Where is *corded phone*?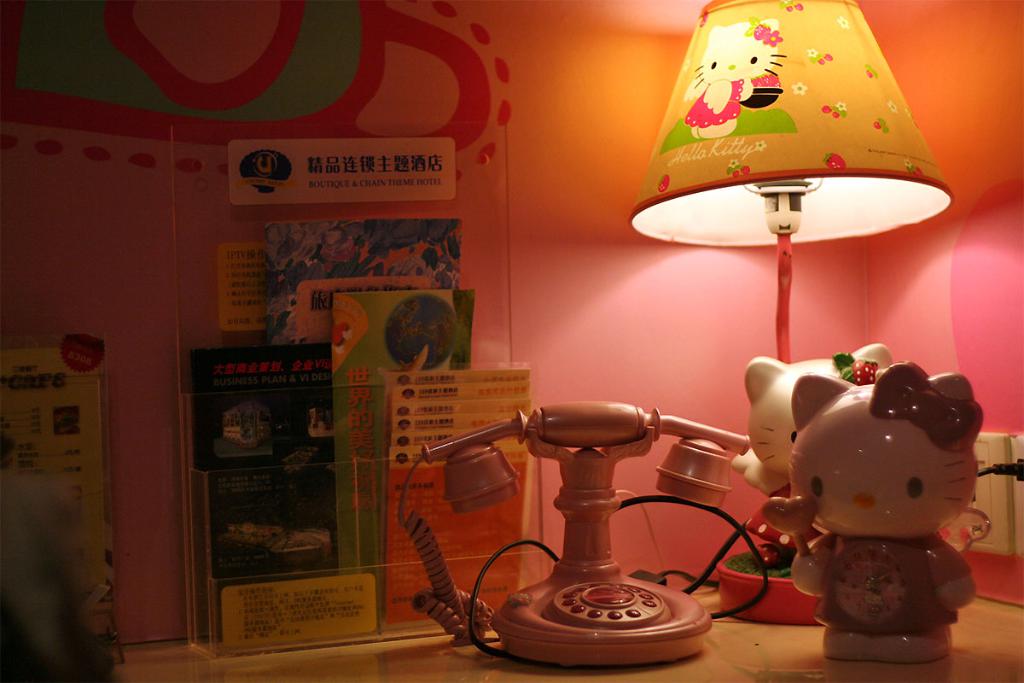
{"left": 456, "top": 364, "right": 746, "bottom": 657}.
